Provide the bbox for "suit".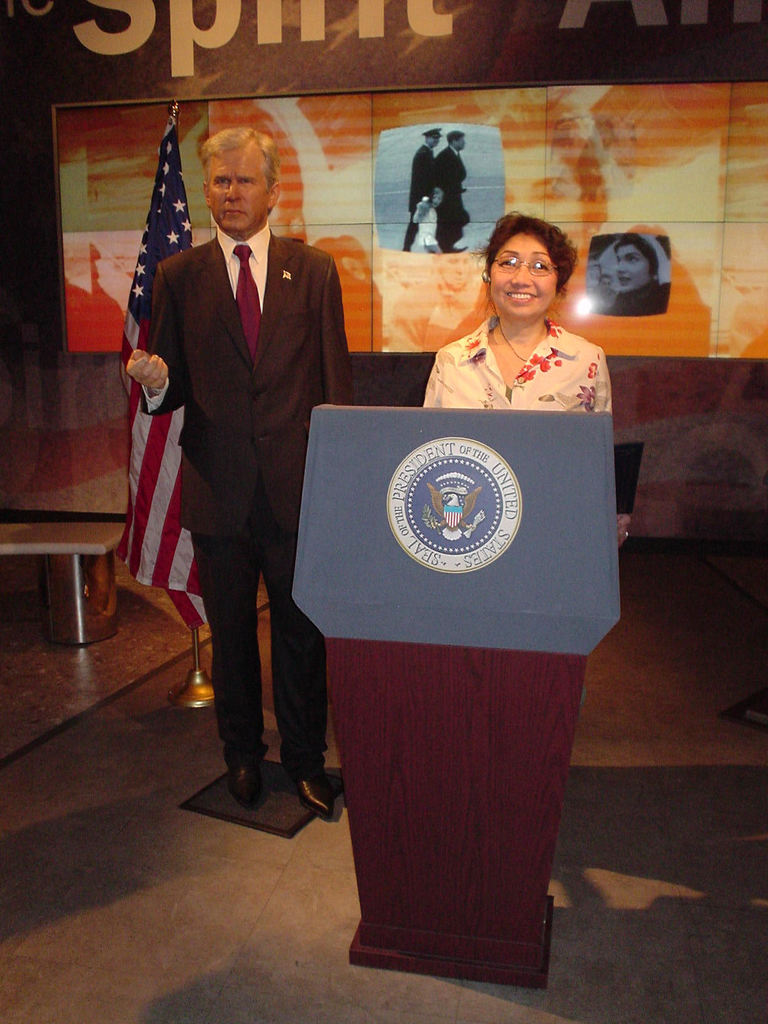
(137, 215, 318, 748).
